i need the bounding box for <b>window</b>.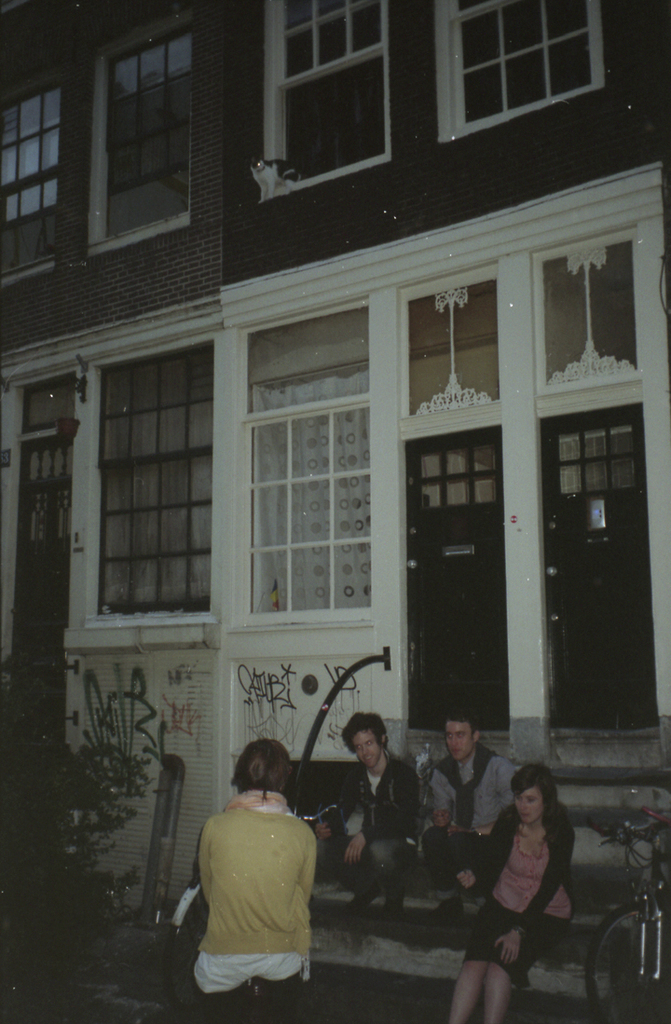
Here it is: left=556, top=427, right=638, bottom=494.
